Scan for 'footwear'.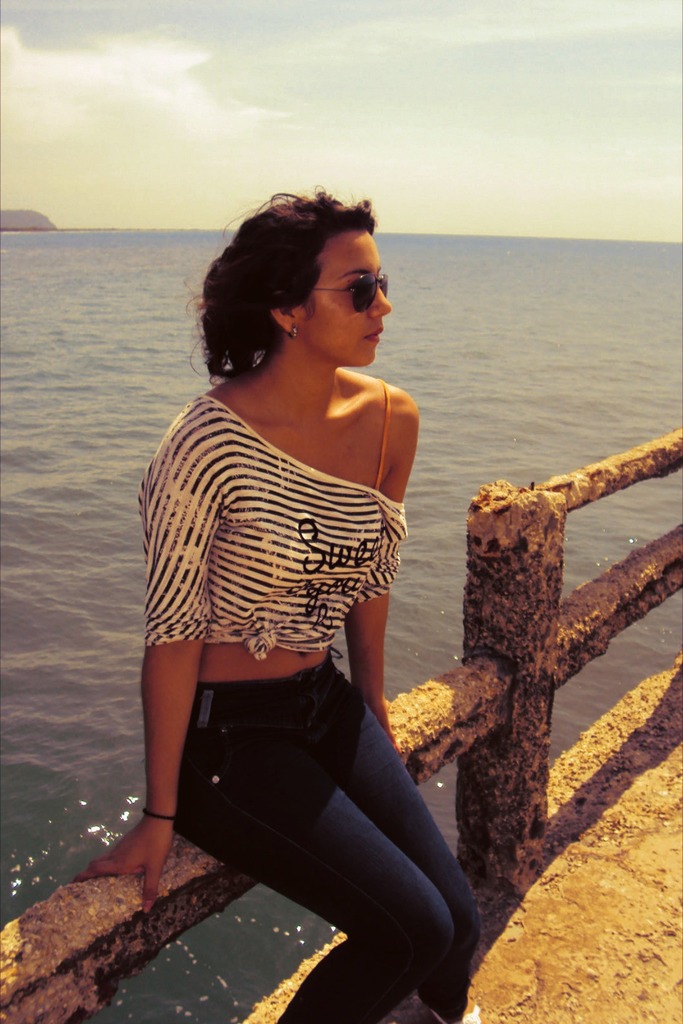
Scan result: [426, 1003, 480, 1023].
